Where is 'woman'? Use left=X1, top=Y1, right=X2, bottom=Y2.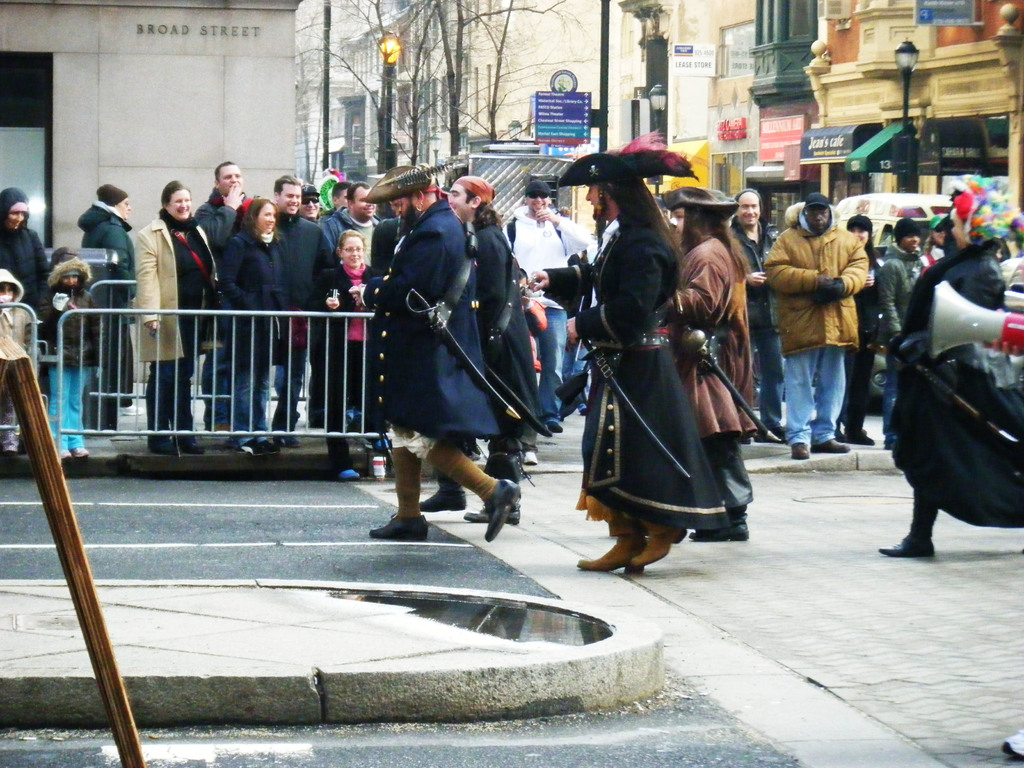
left=918, top=212, right=950, bottom=276.
